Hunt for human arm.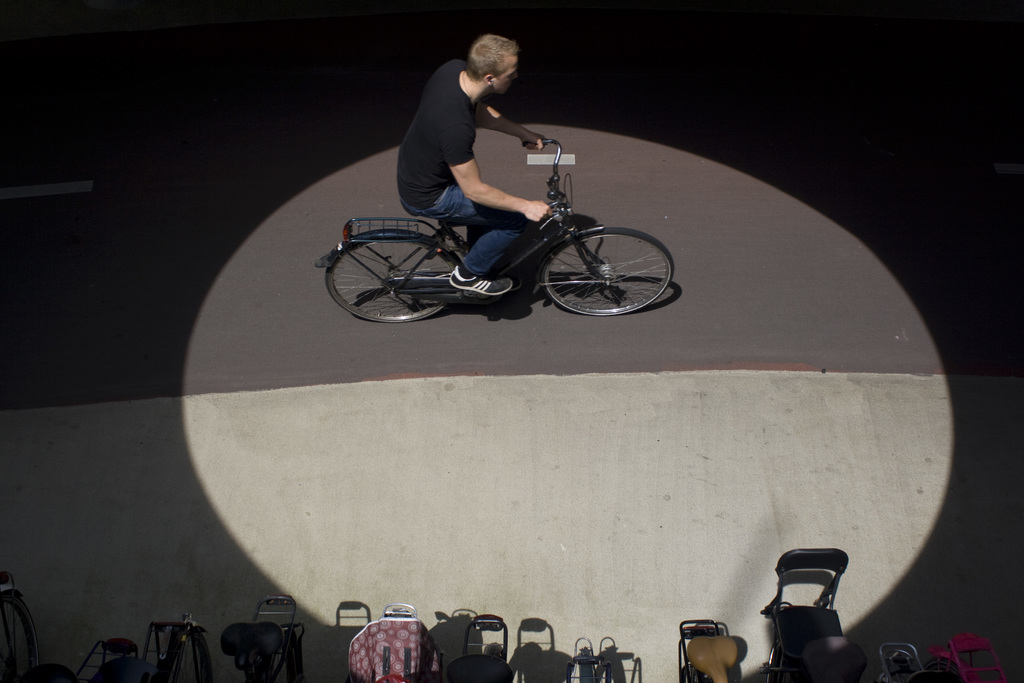
Hunted down at (left=467, top=88, right=552, bottom=165).
